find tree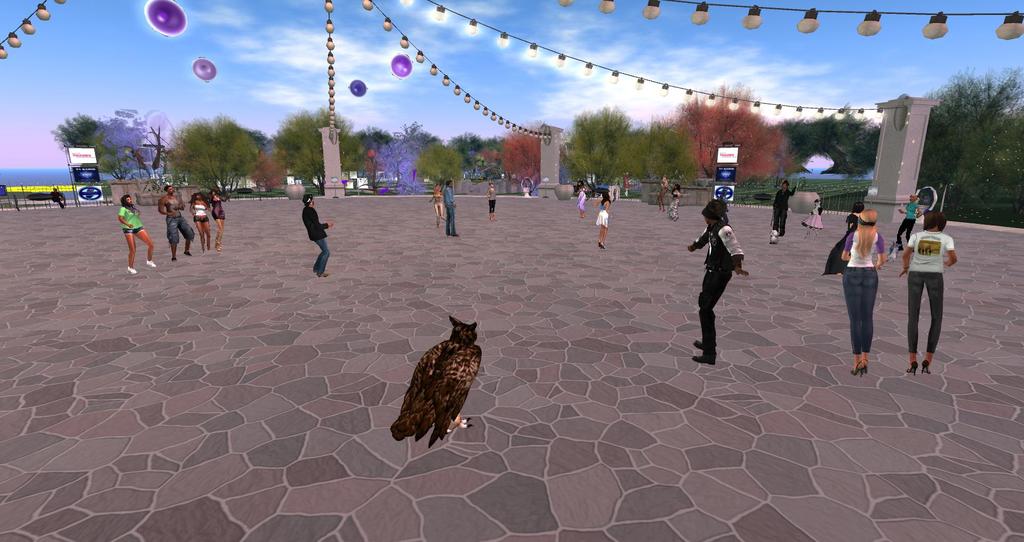
BBox(170, 113, 262, 198)
